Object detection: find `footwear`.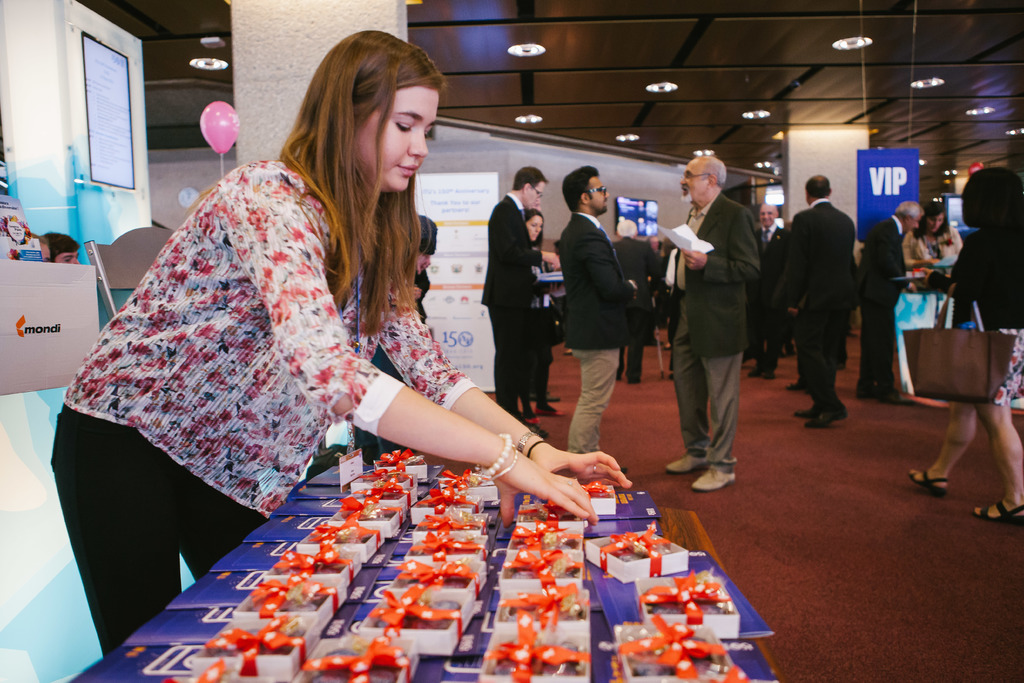
pyautogui.locateOnScreen(524, 407, 543, 425).
